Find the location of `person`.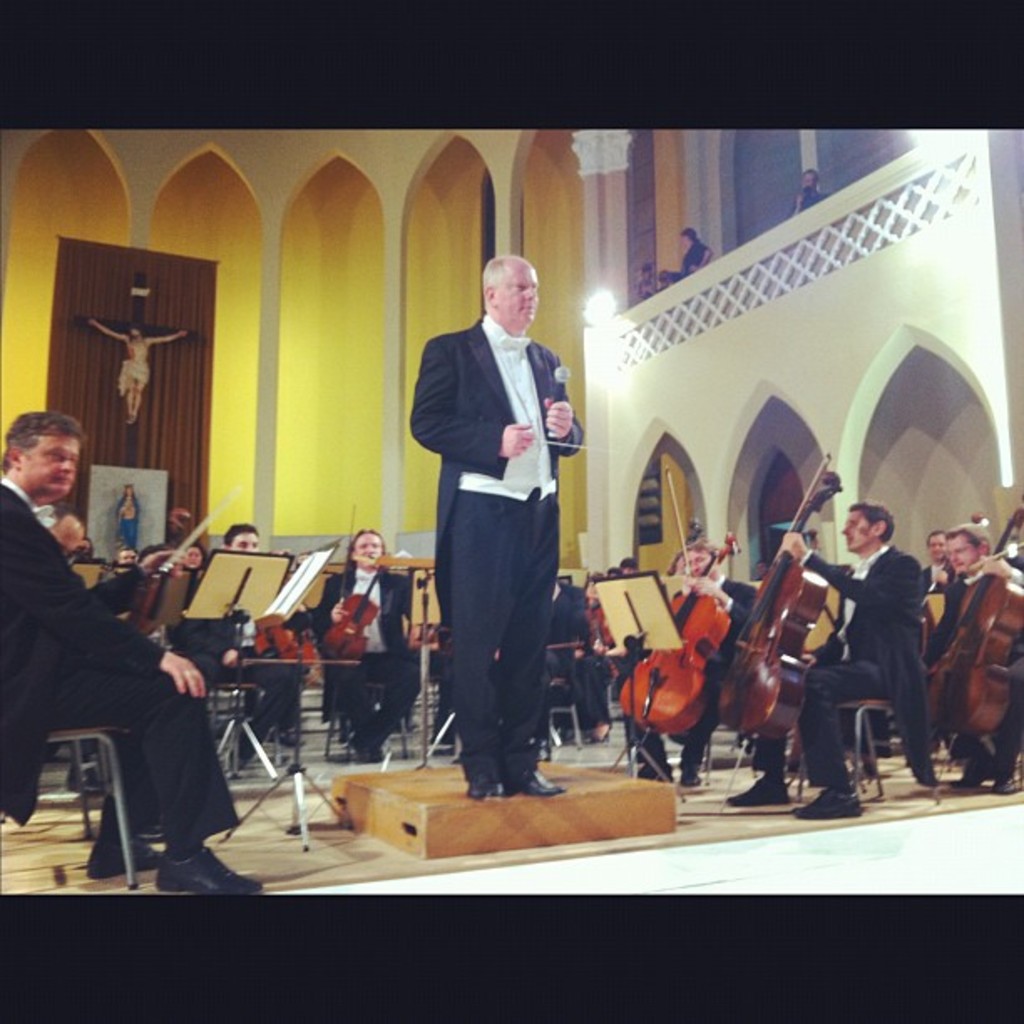
Location: 922, 527, 955, 586.
